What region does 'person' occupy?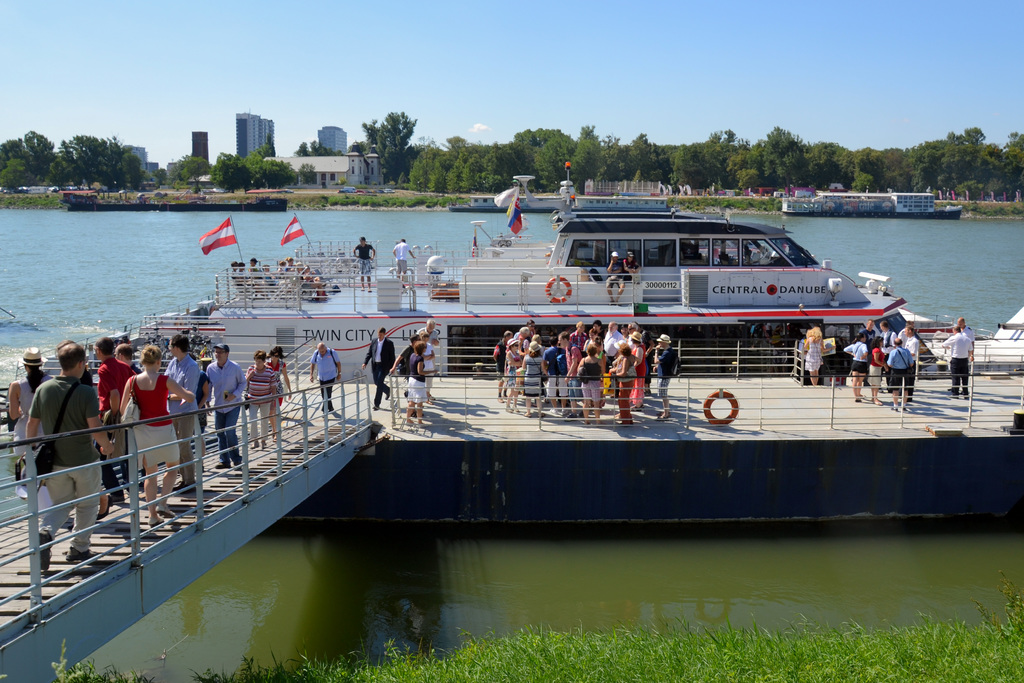
bbox(117, 346, 197, 534).
